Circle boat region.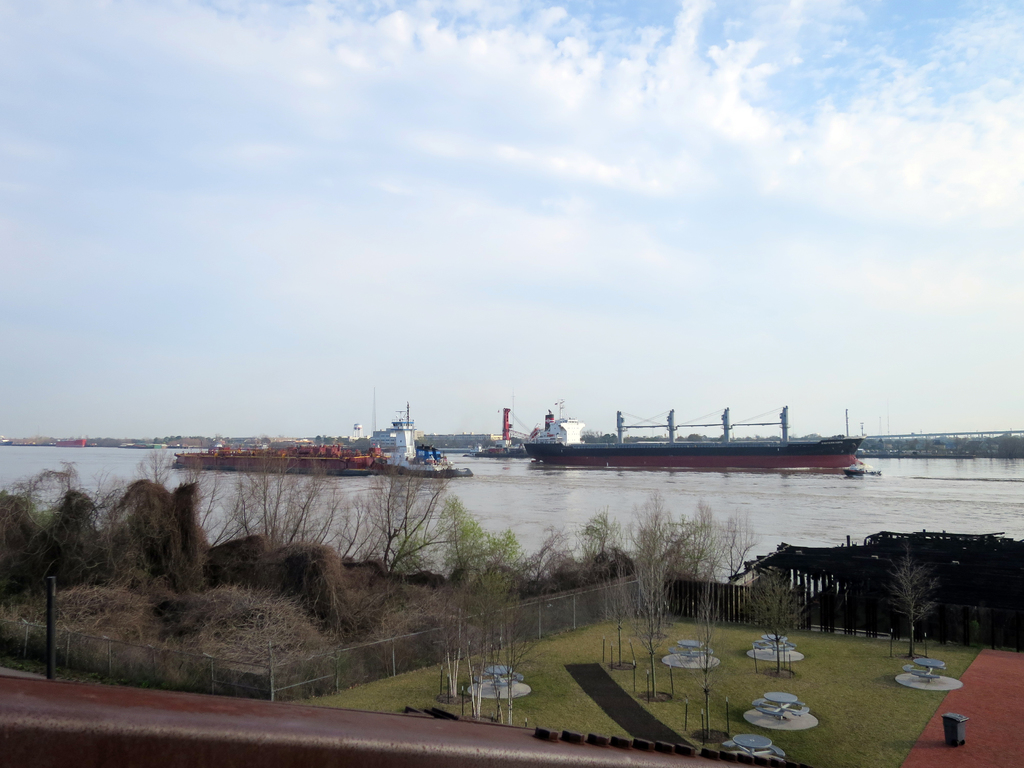
Region: BBox(520, 397, 863, 463).
